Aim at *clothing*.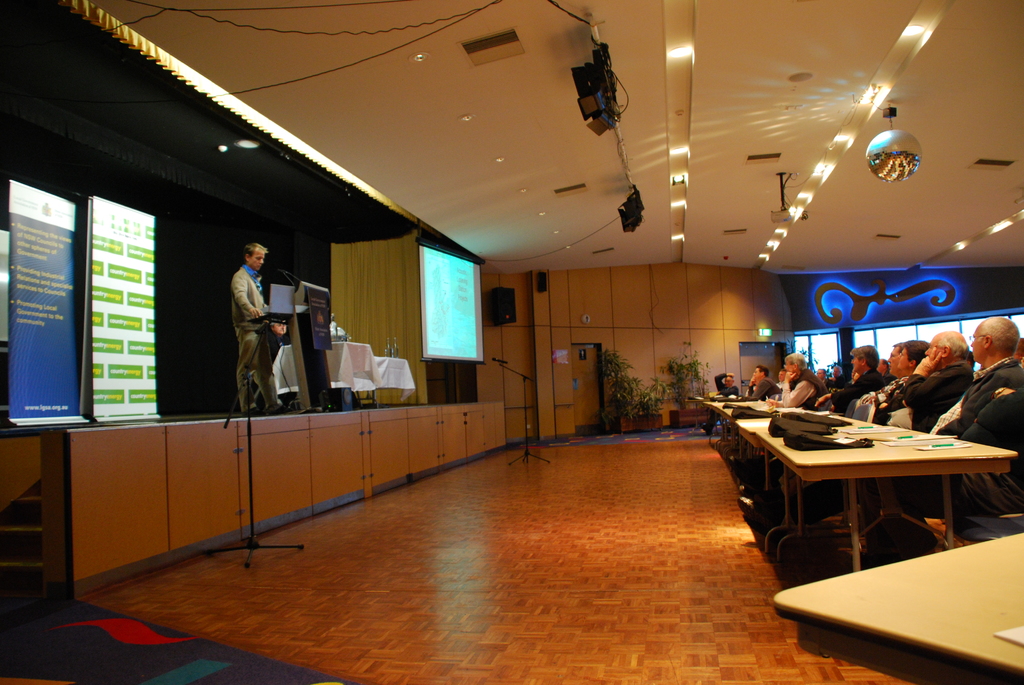
Aimed at 788, 366, 822, 409.
